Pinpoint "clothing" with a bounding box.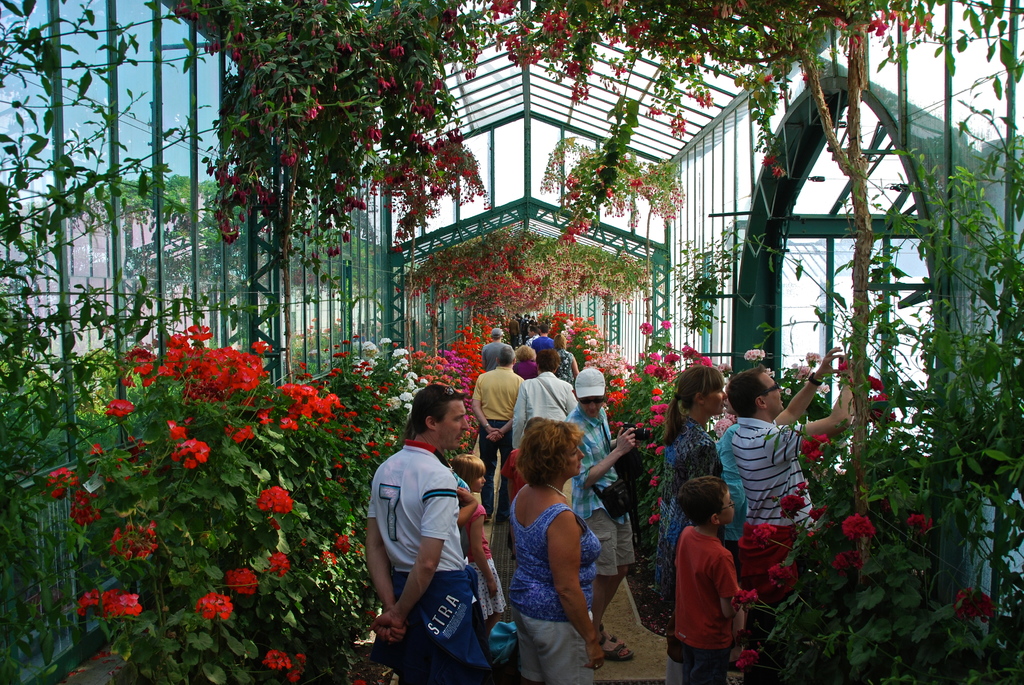
660, 526, 750, 684.
